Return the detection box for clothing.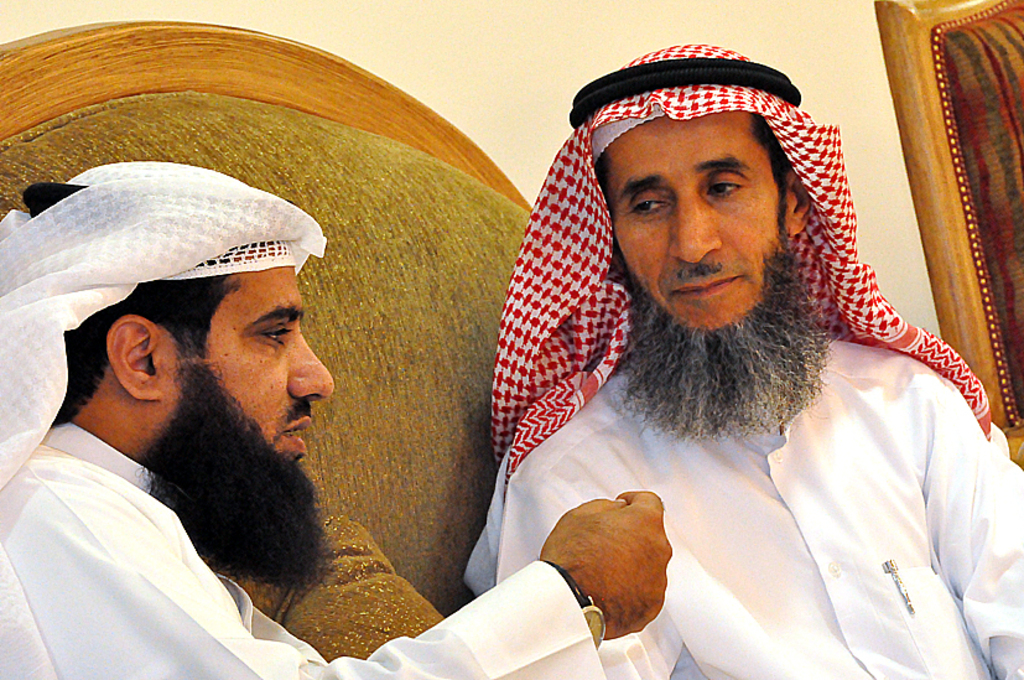
bbox=(0, 165, 613, 679).
